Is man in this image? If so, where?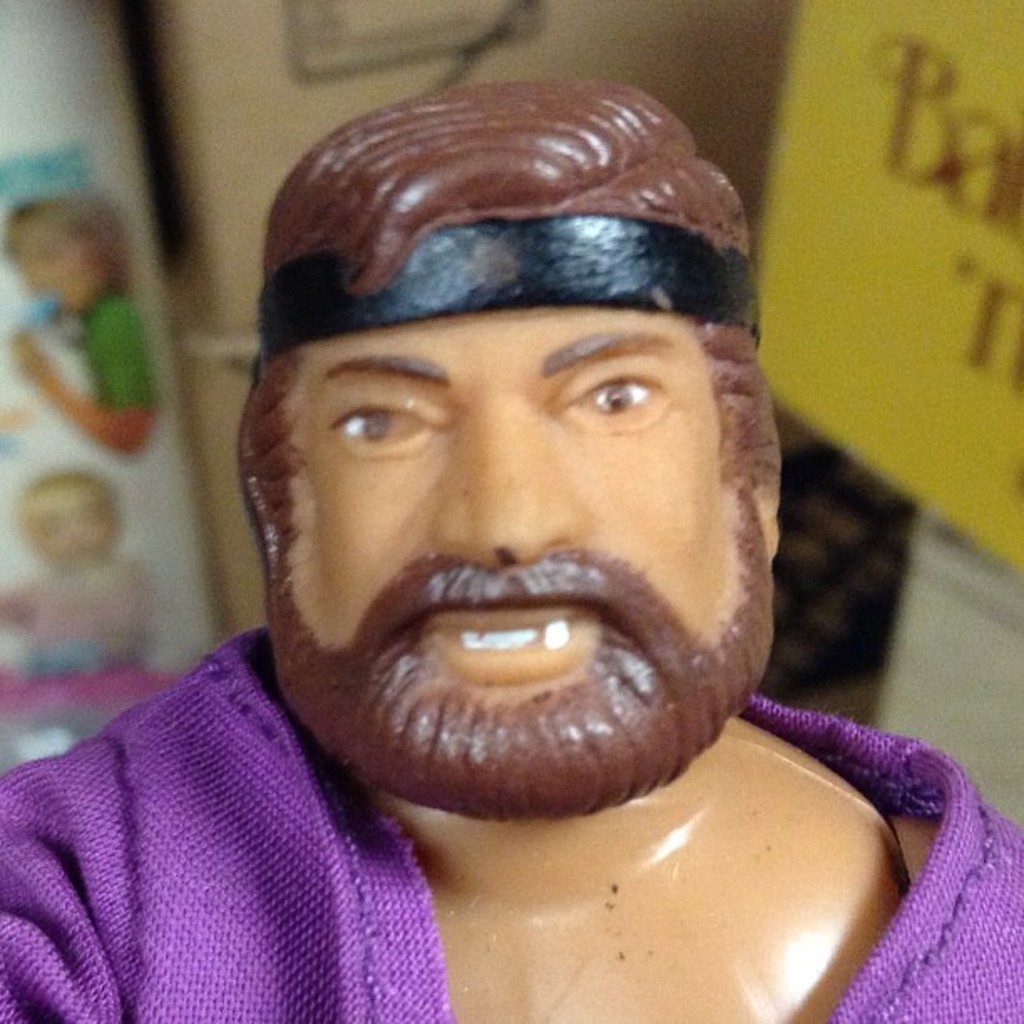
Yes, at x1=0, y1=77, x2=1022, y2=1022.
